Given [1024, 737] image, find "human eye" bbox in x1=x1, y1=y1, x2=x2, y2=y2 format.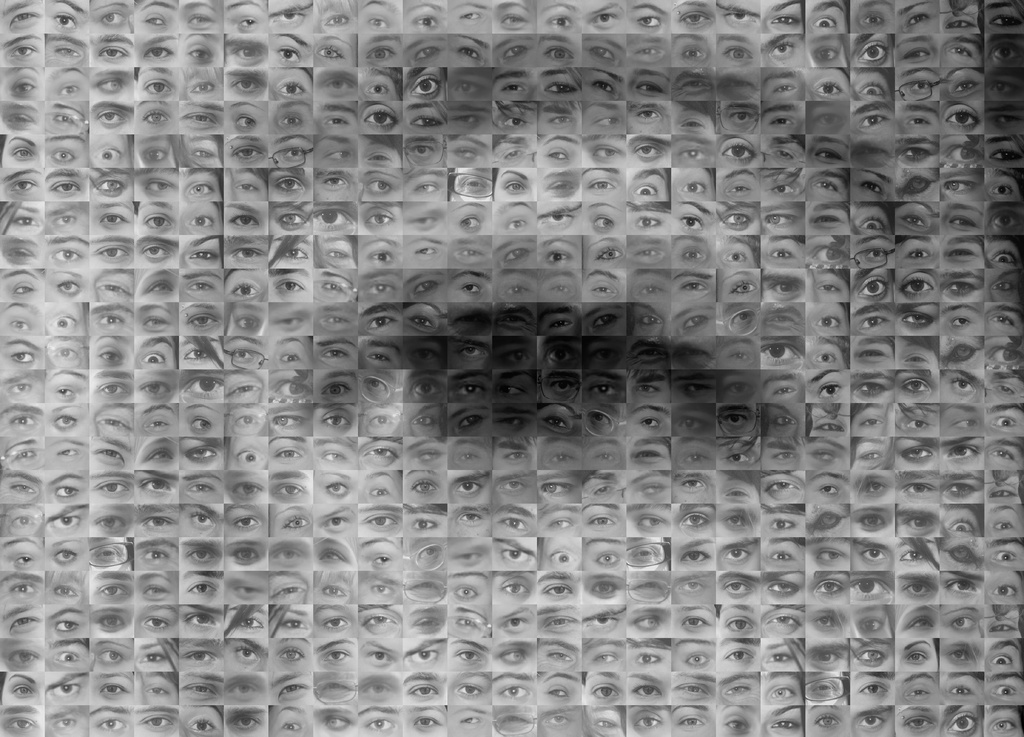
x1=144, y1=176, x2=173, y2=195.
